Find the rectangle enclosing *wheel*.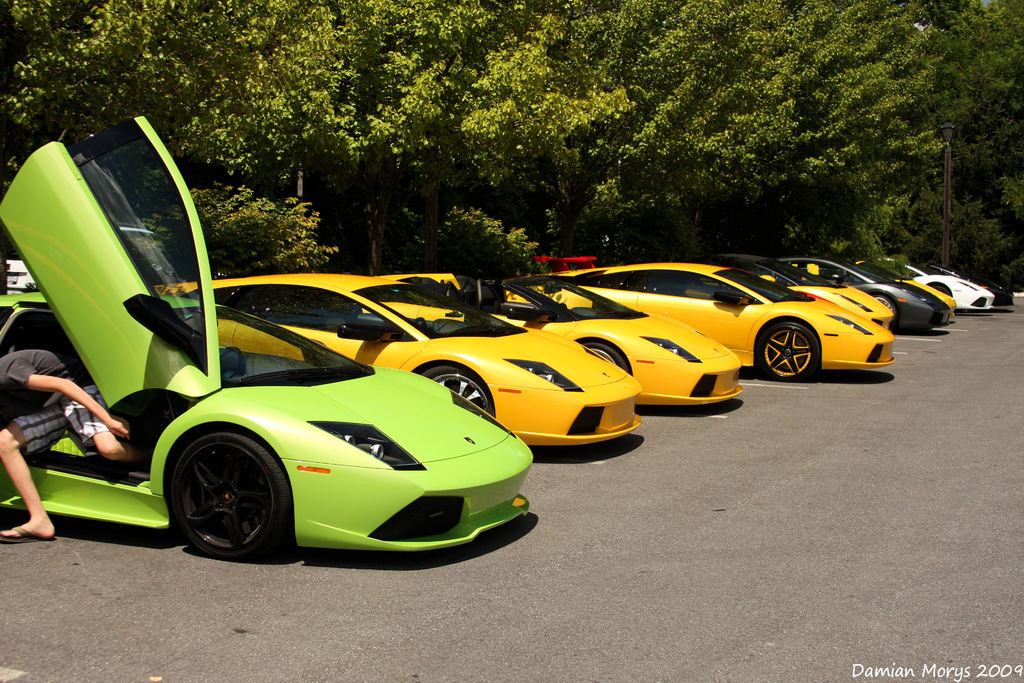
{"x1": 931, "y1": 284, "x2": 950, "y2": 293}.
